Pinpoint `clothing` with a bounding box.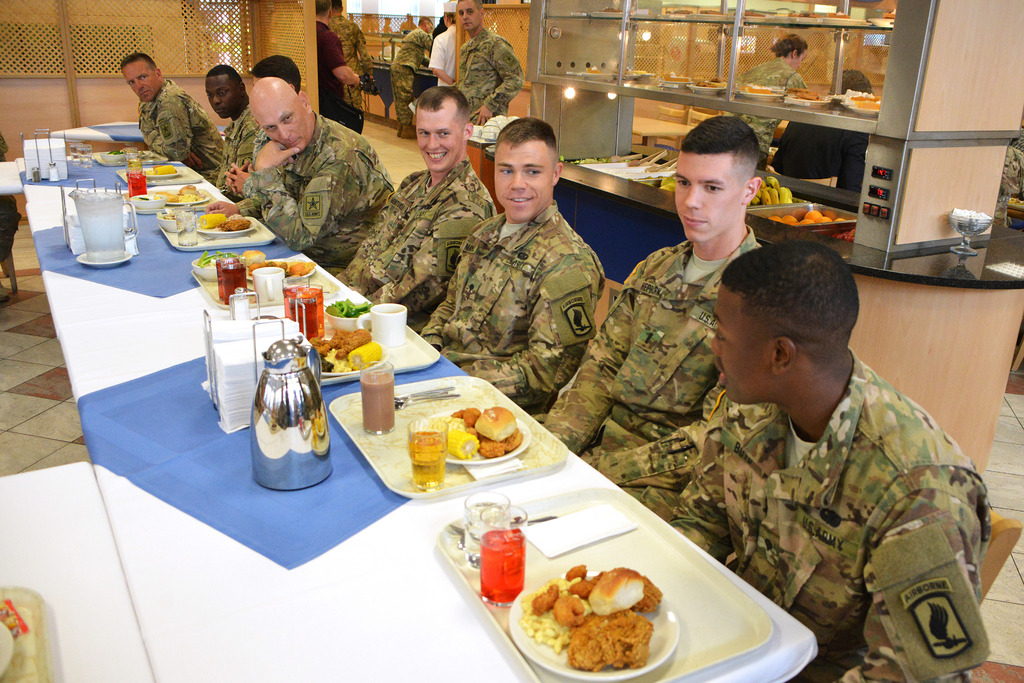
box=[728, 60, 803, 160].
